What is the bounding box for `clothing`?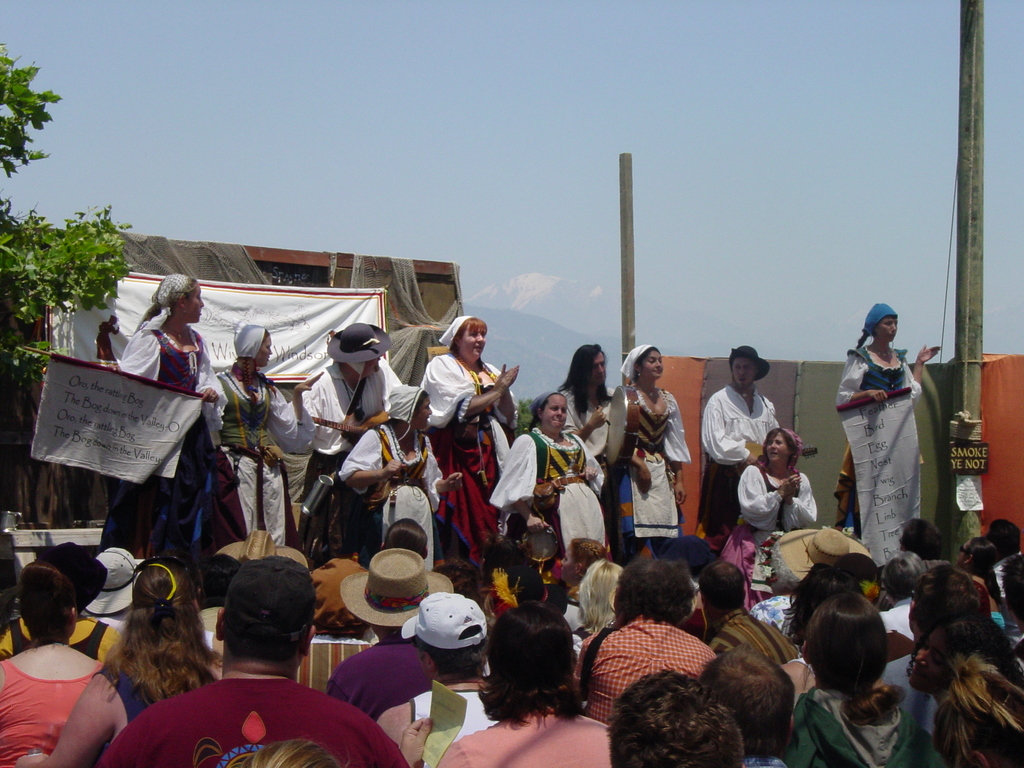
select_region(561, 612, 717, 723).
